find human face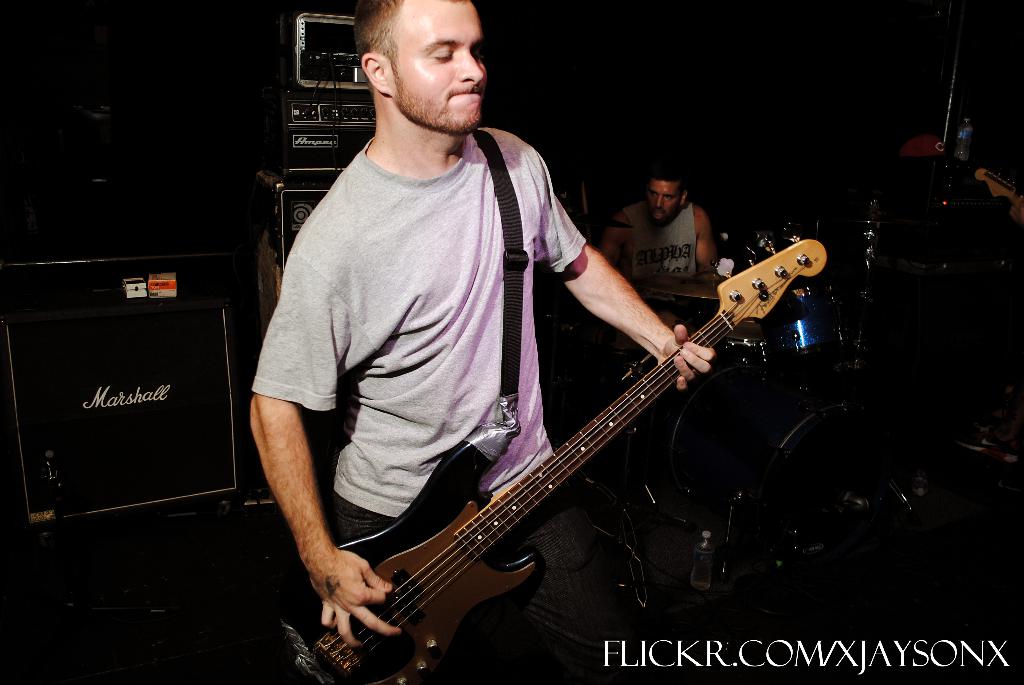
bbox=(650, 179, 681, 225)
